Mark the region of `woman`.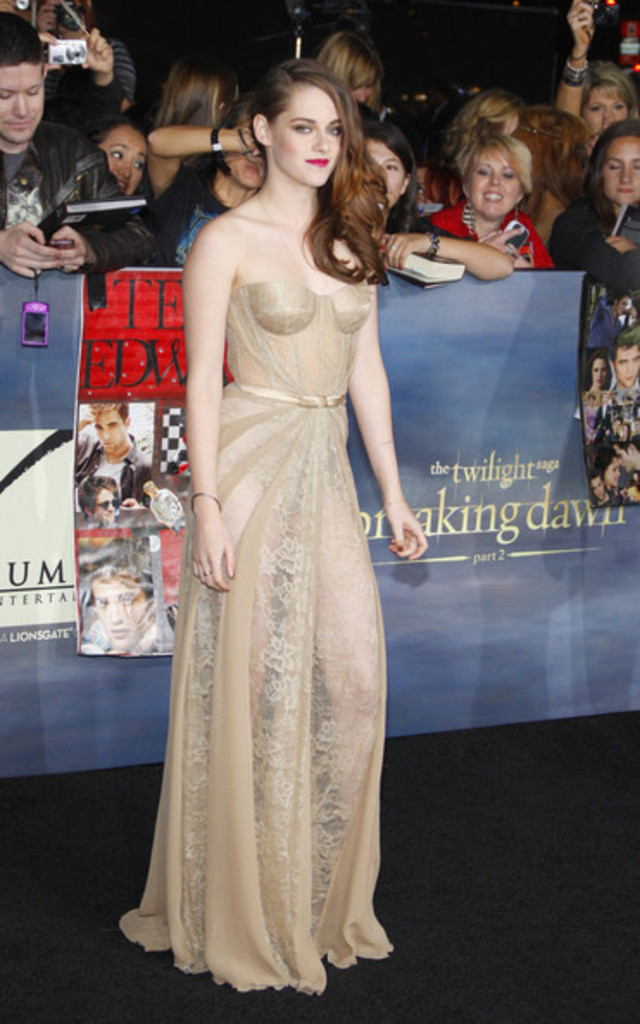
Region: (x1=543, y1=119, x2=638, y2=293).
